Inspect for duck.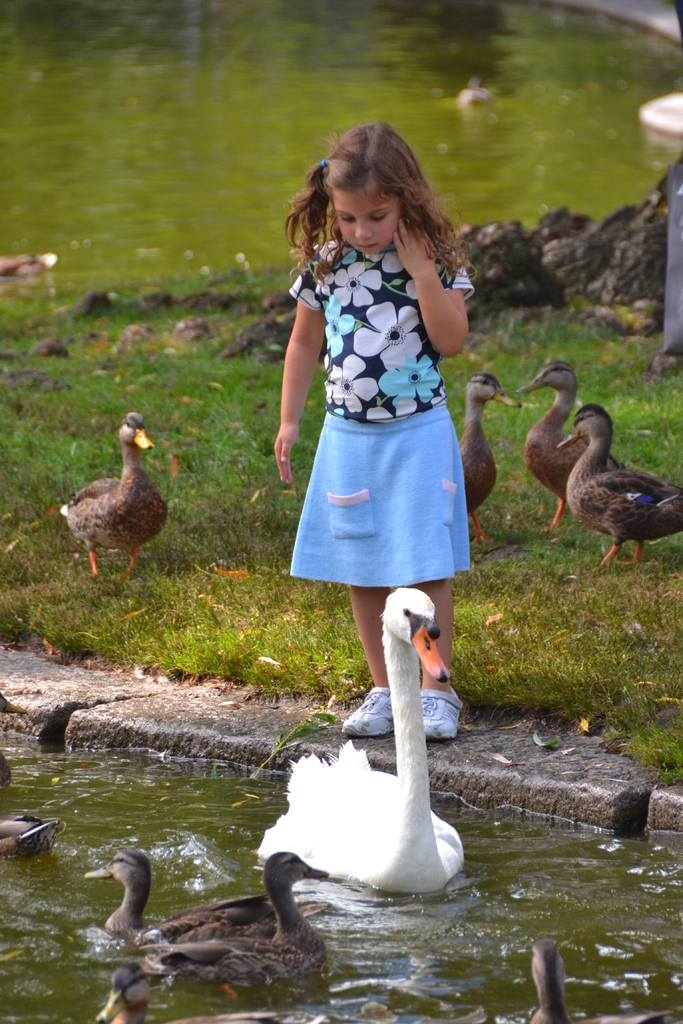
Inspection: x1=55, y1=410, x2=167, y2=581.
